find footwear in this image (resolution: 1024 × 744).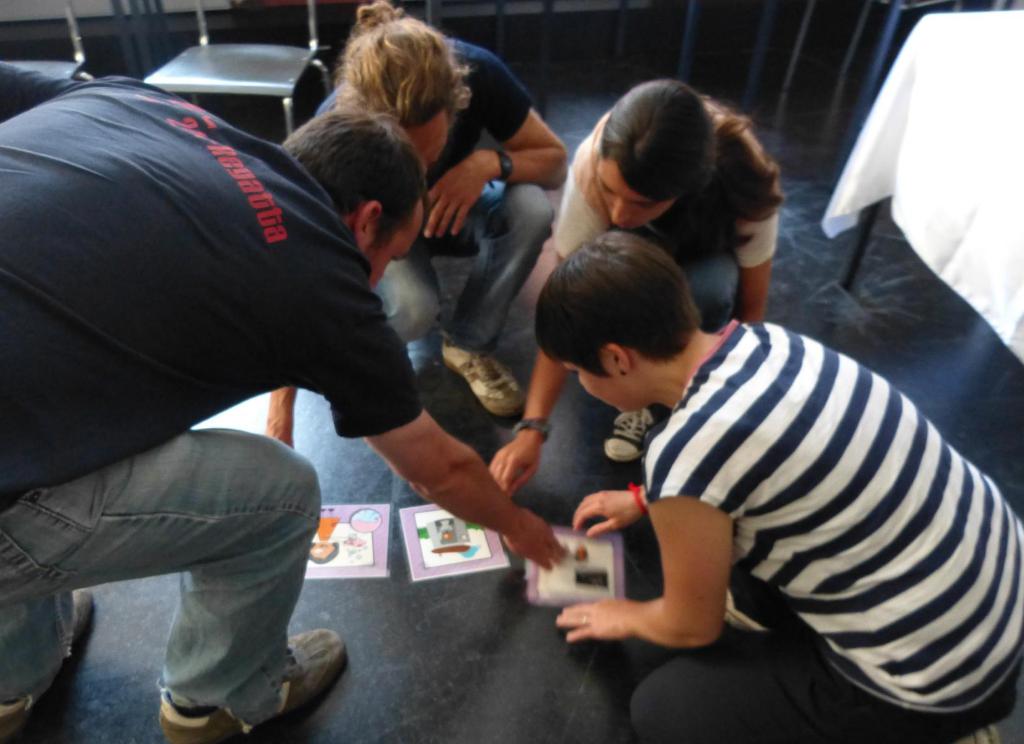
(943,729,1007,743).
